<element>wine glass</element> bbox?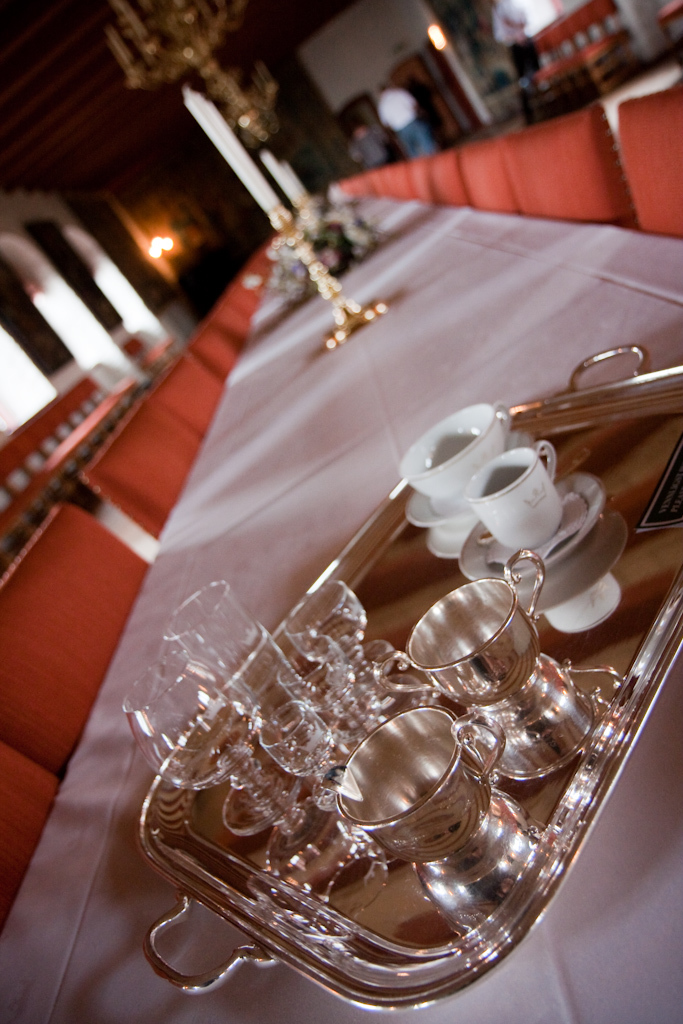
271/636/373/743
